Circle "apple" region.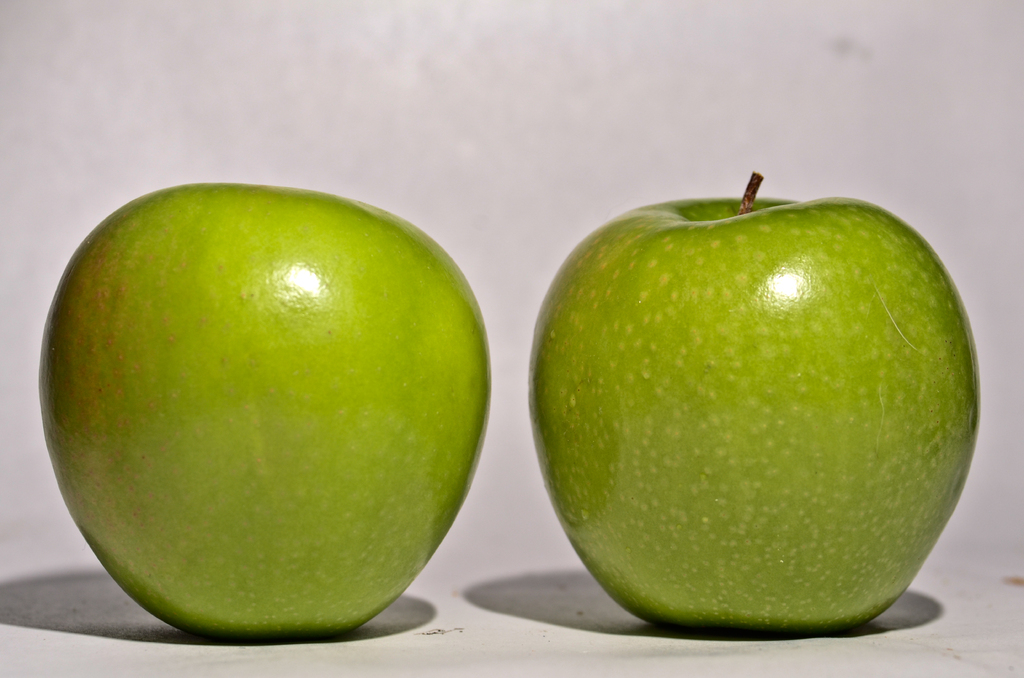
Region: [34,186,492,647].
